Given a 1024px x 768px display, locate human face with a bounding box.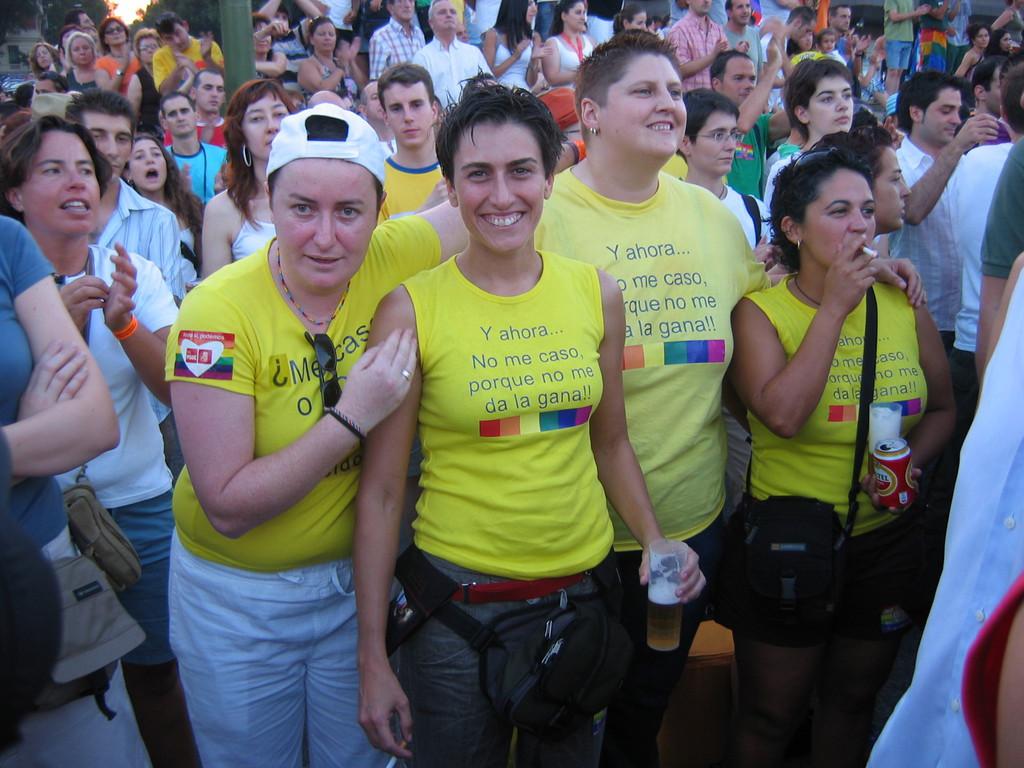
Located: x1=22 y1=137 x2=95 y2=243.
